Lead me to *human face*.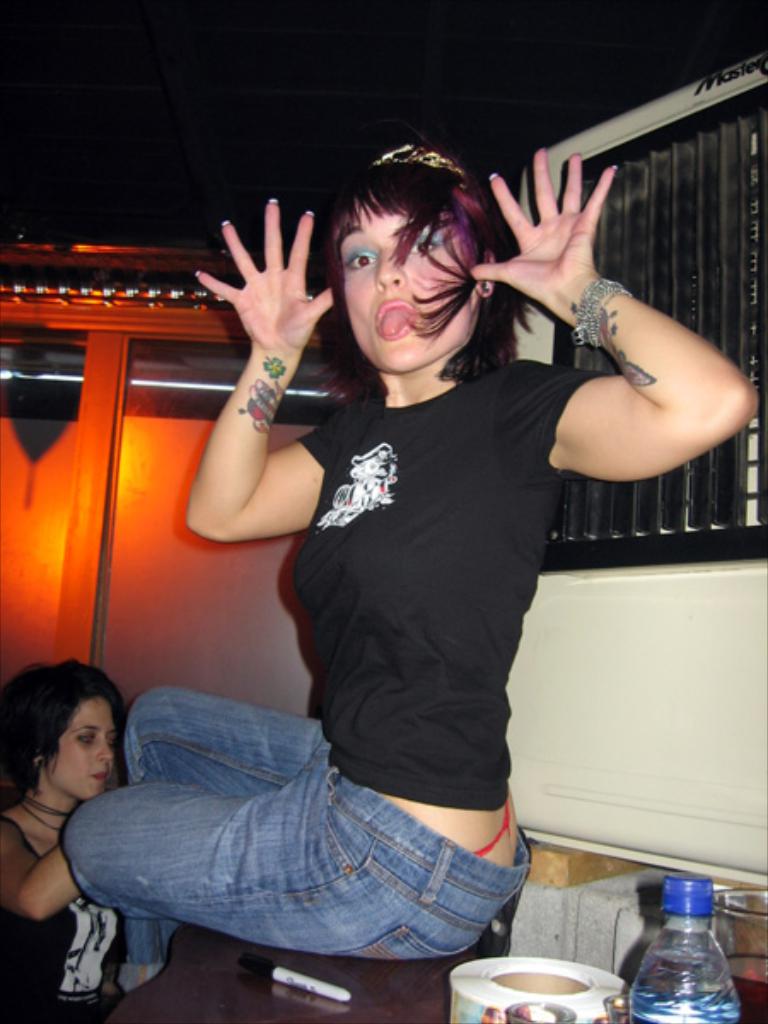
Lead to x1=55 y1=691 x2=119 y2=804.
